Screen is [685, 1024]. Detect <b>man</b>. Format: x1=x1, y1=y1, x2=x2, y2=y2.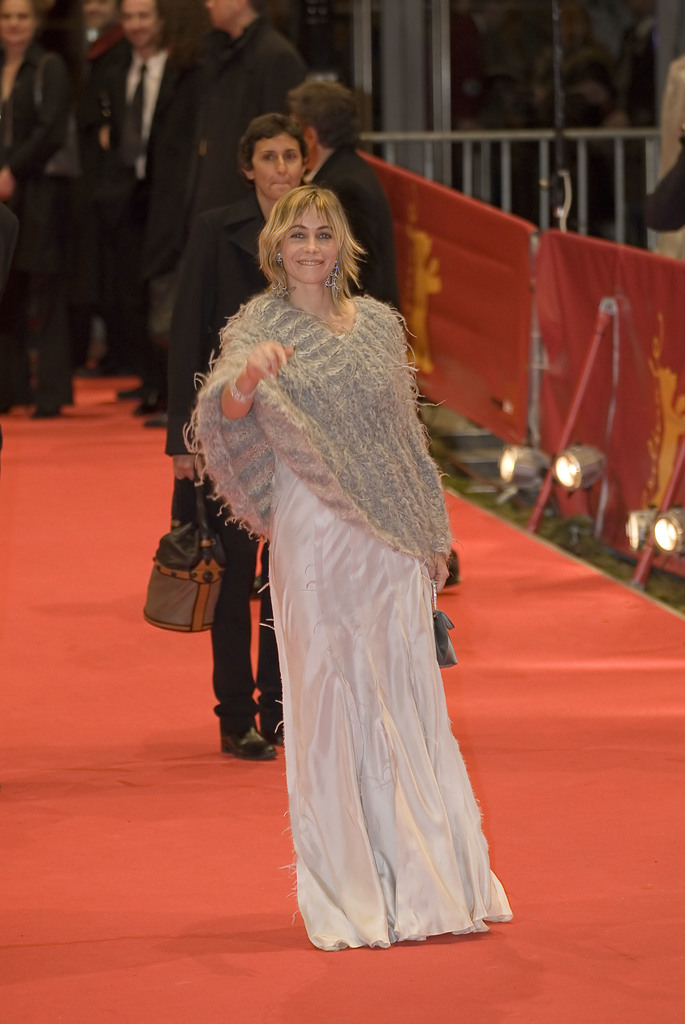
x1=143, y1=0, x2=306, y2=428.
